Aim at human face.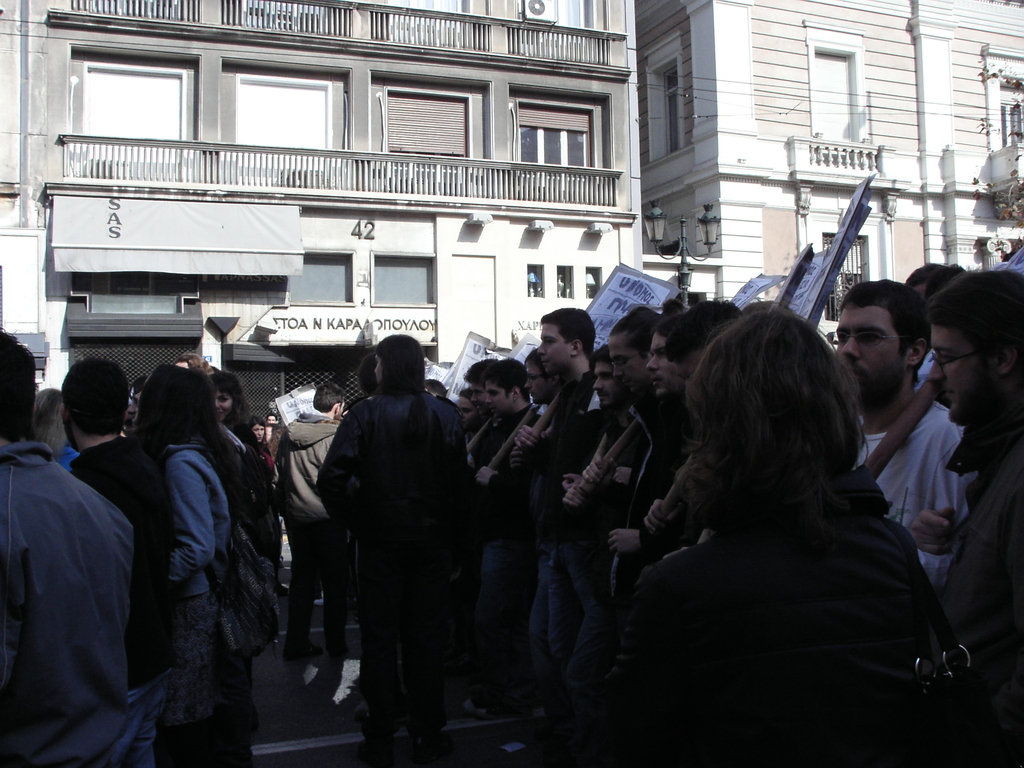
Aimed at l=487, t=384, r=508, b=421.
